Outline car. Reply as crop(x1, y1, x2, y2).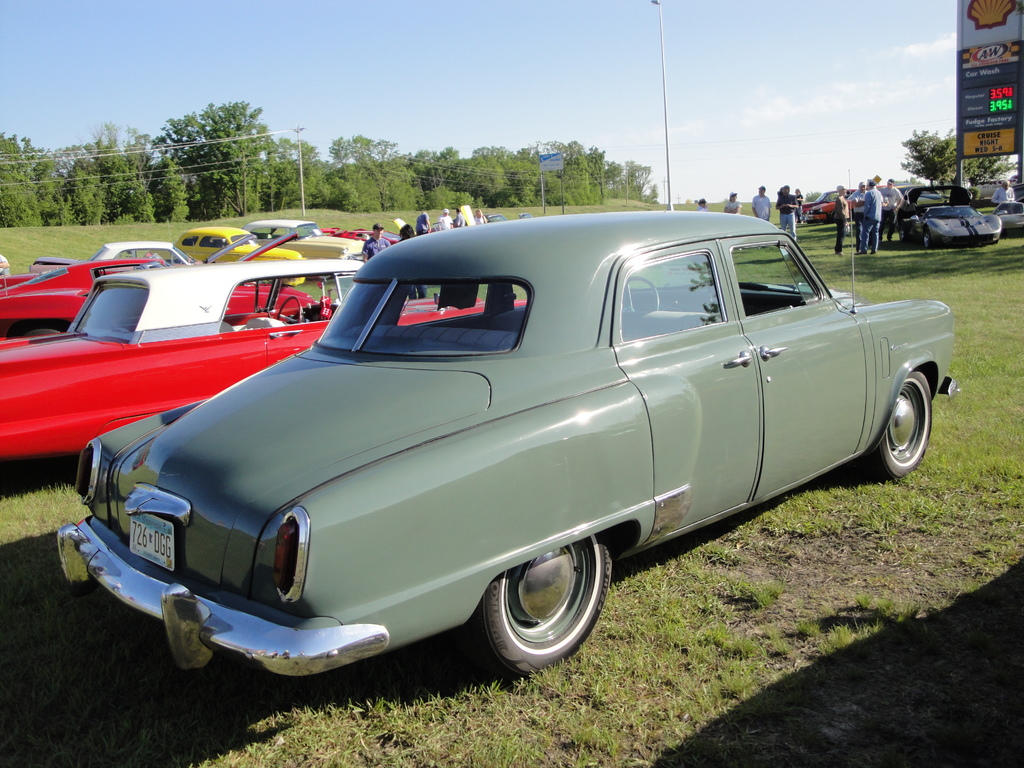
crop(790, 184, 861, 221).
